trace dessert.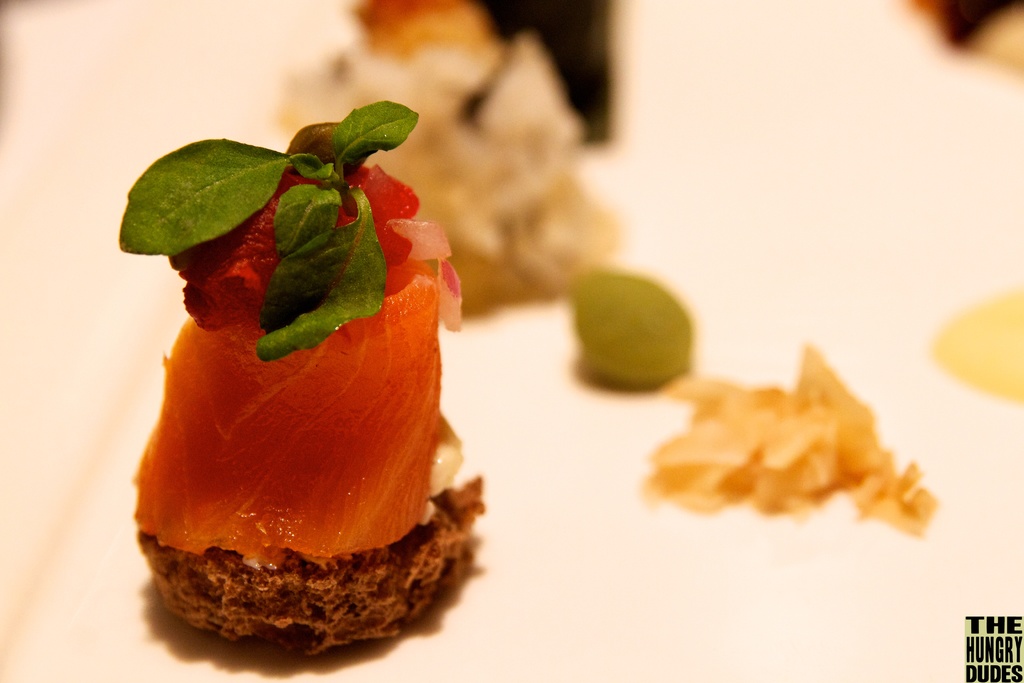
Traced to [650,349,930,531].
